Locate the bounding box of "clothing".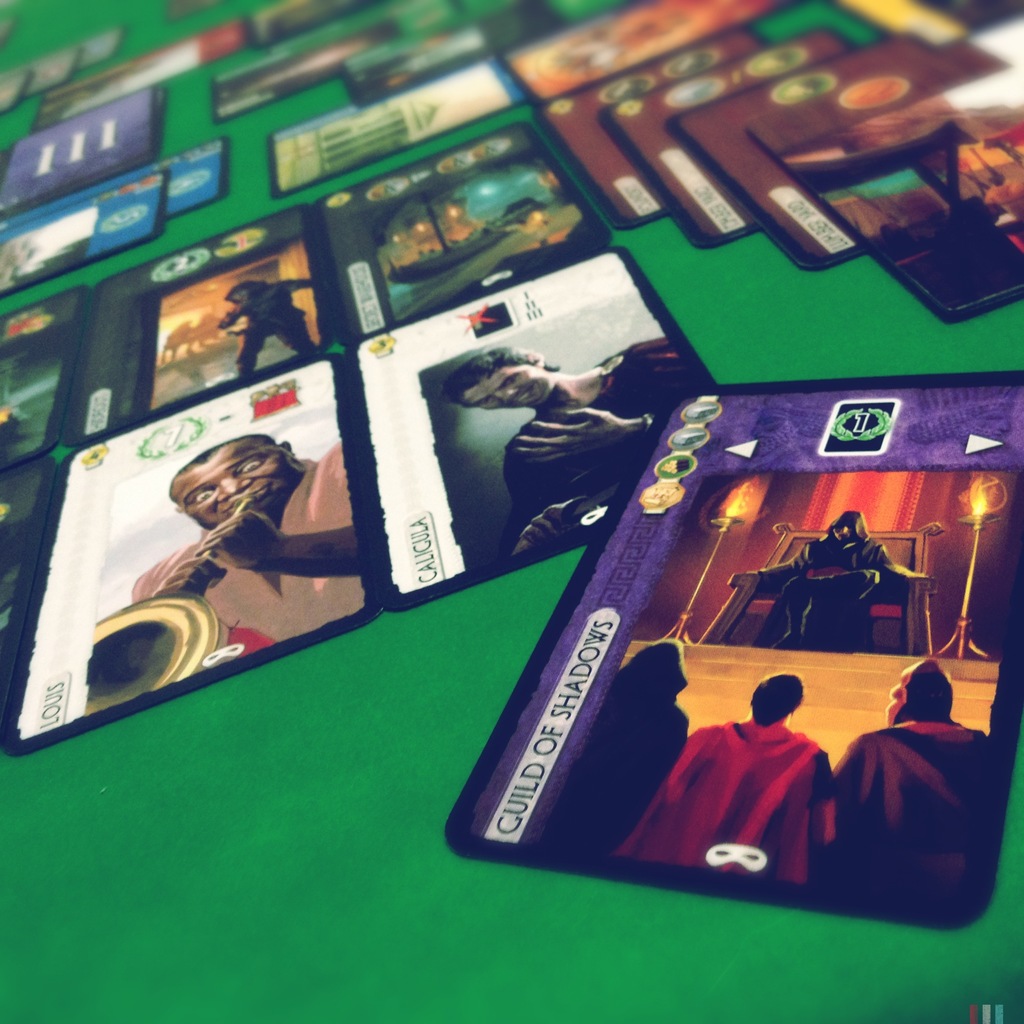
Bounding box: rect(223, 281, 318, 374).
